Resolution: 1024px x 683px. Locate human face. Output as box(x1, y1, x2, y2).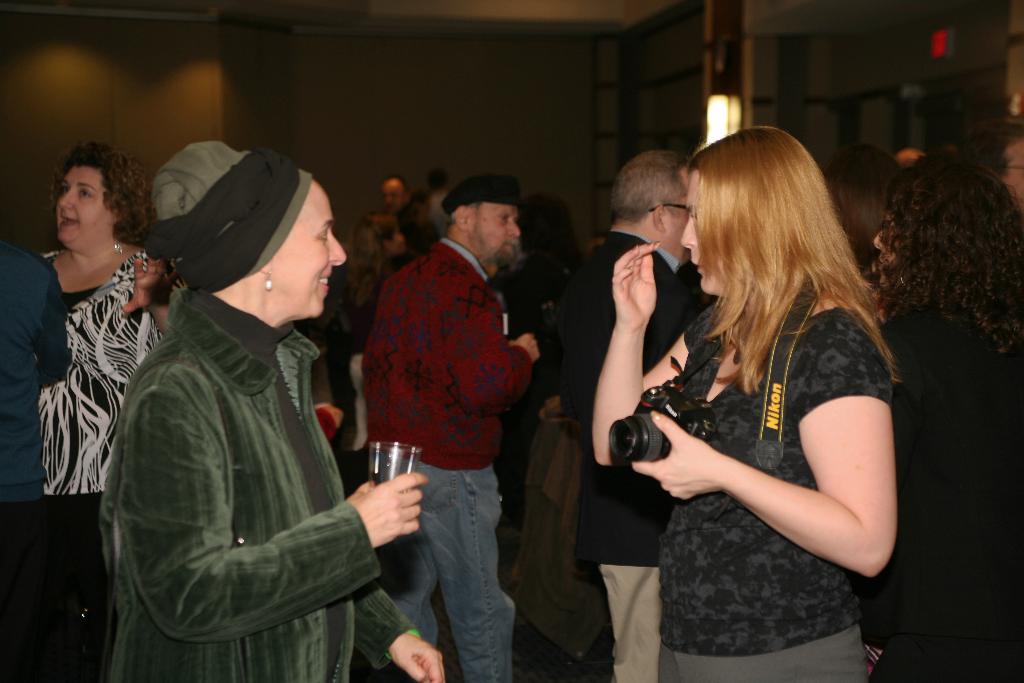
box(383, 181, 405, 212).
